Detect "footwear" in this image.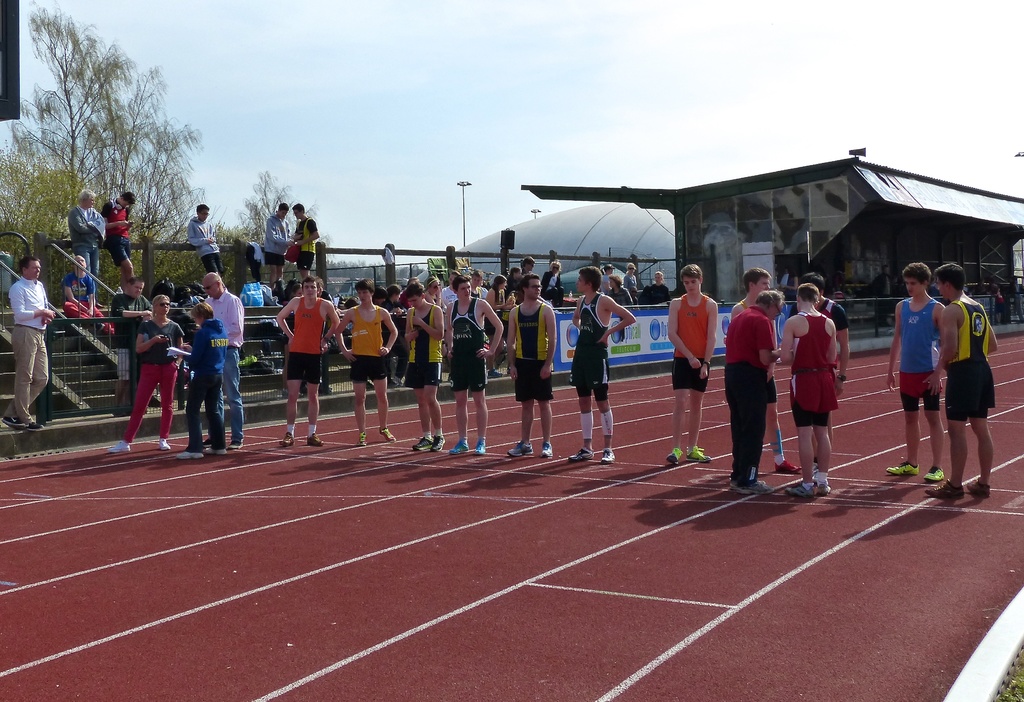
Detection: <box>304,429,324,444</box>.
